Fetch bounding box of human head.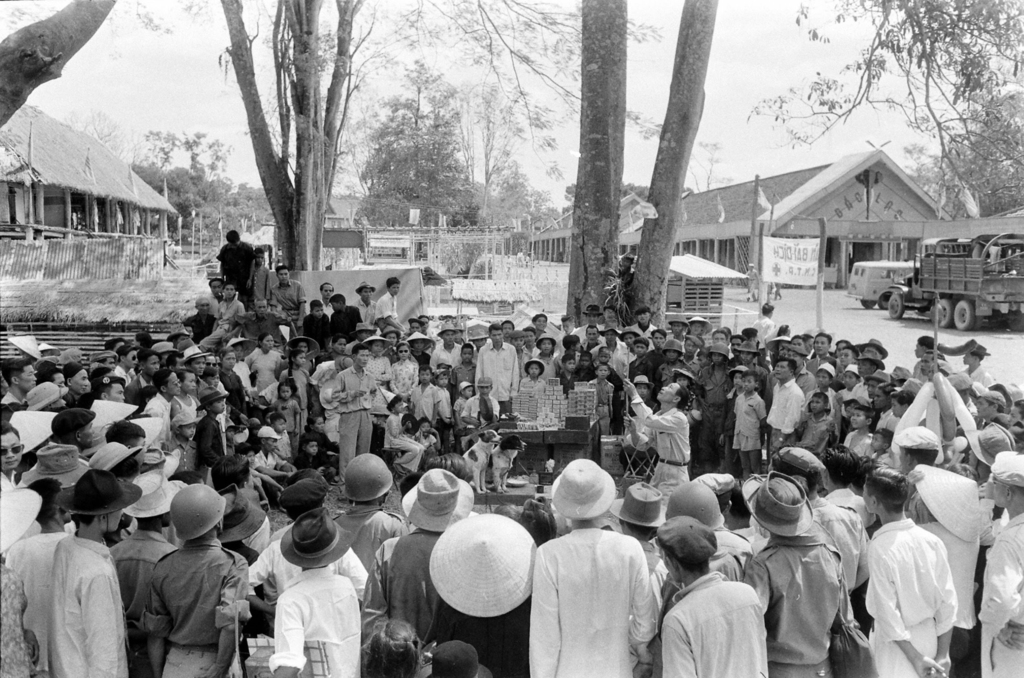
Bbox: region(207, 278, 223, 297).
